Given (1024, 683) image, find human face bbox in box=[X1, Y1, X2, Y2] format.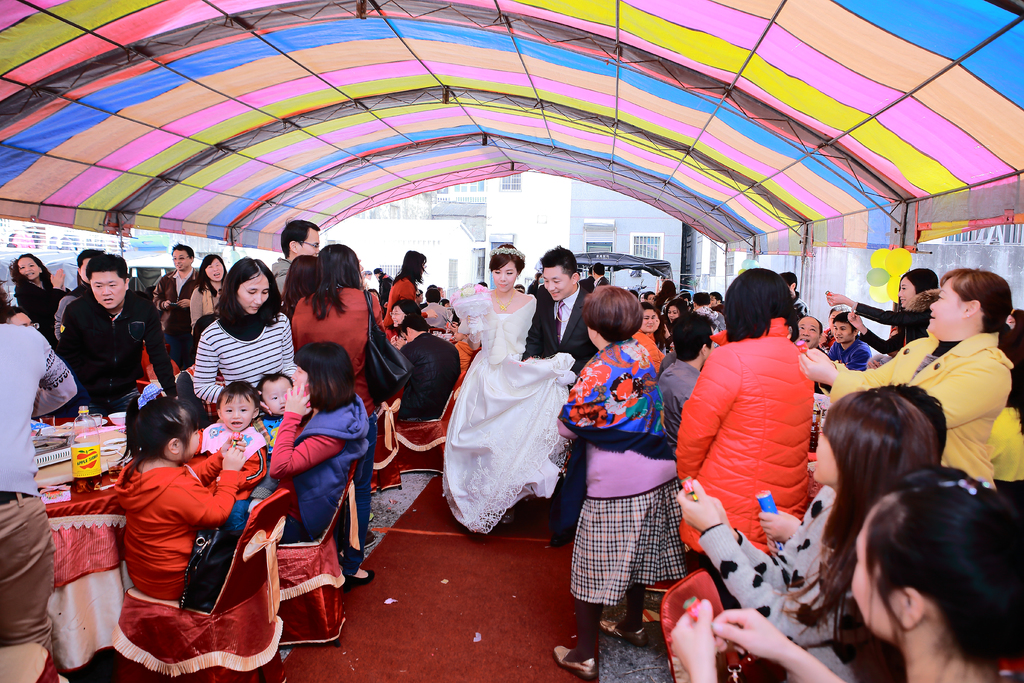
box=[205, 261, 228, 285].
